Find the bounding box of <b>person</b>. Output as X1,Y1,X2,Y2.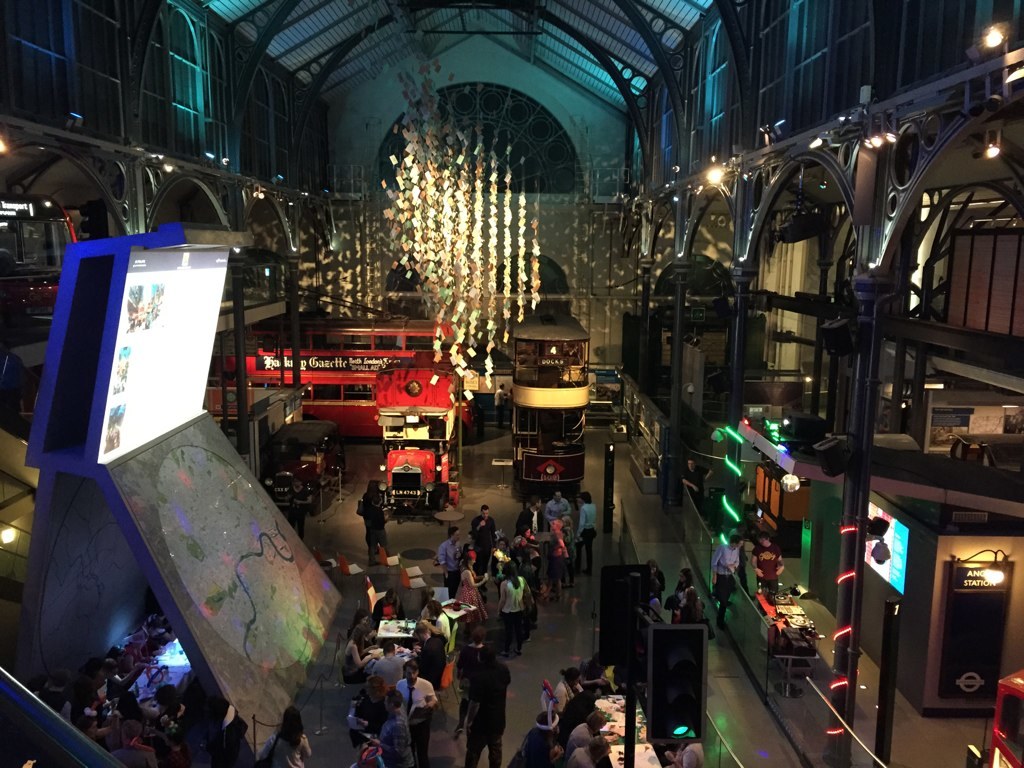
469,397,484,437.
